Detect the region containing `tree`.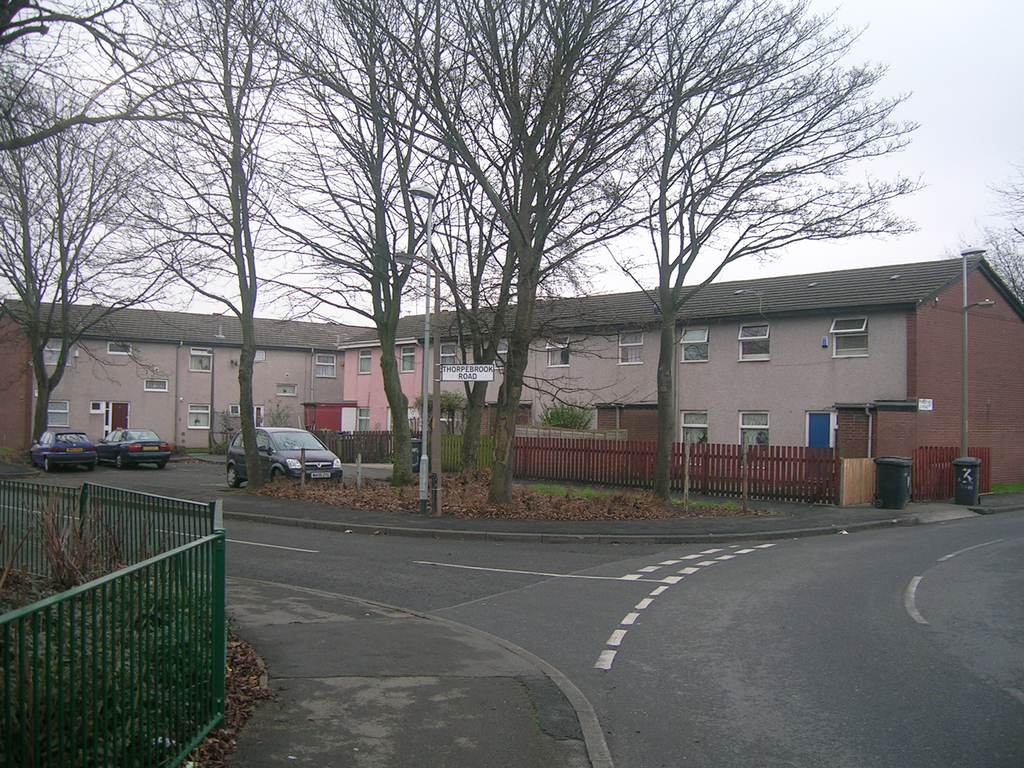
933/162/1023/307.
